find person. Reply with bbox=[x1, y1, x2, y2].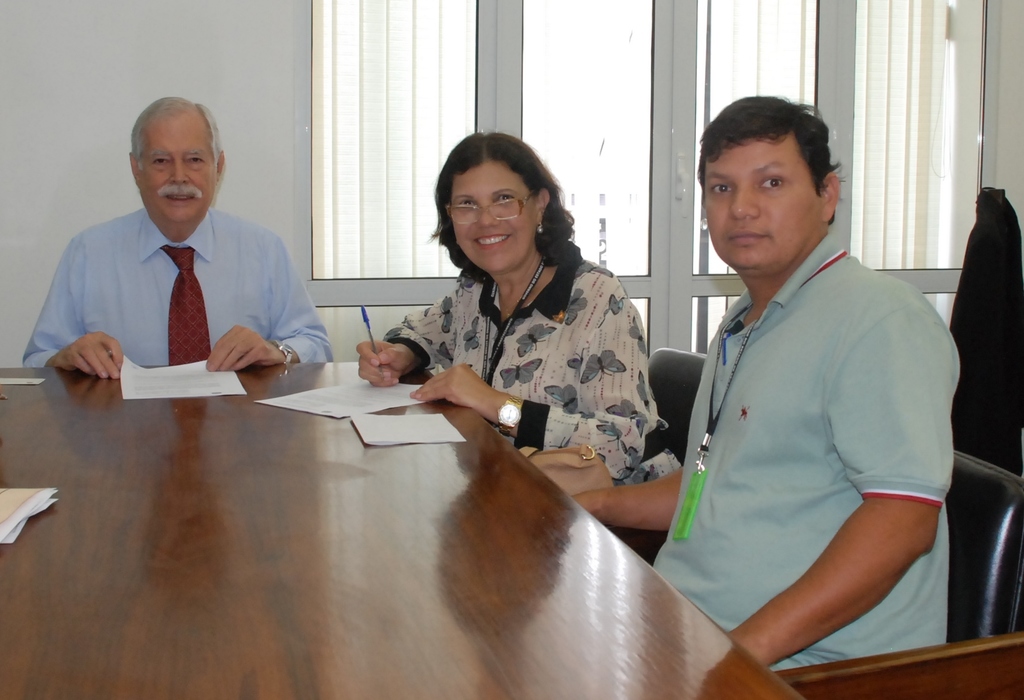
bbox=[966, 688, 1021, 699].
